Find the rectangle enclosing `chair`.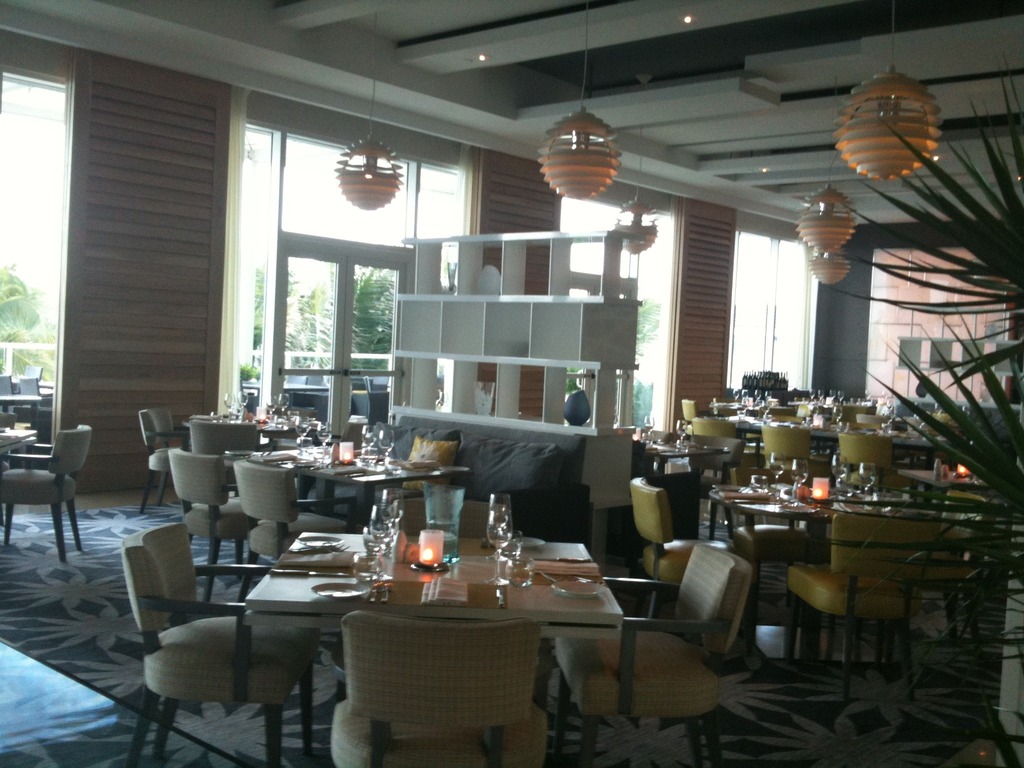
{"x1": 854, "y1": 416, "x2": 883, "y2": 429}.
